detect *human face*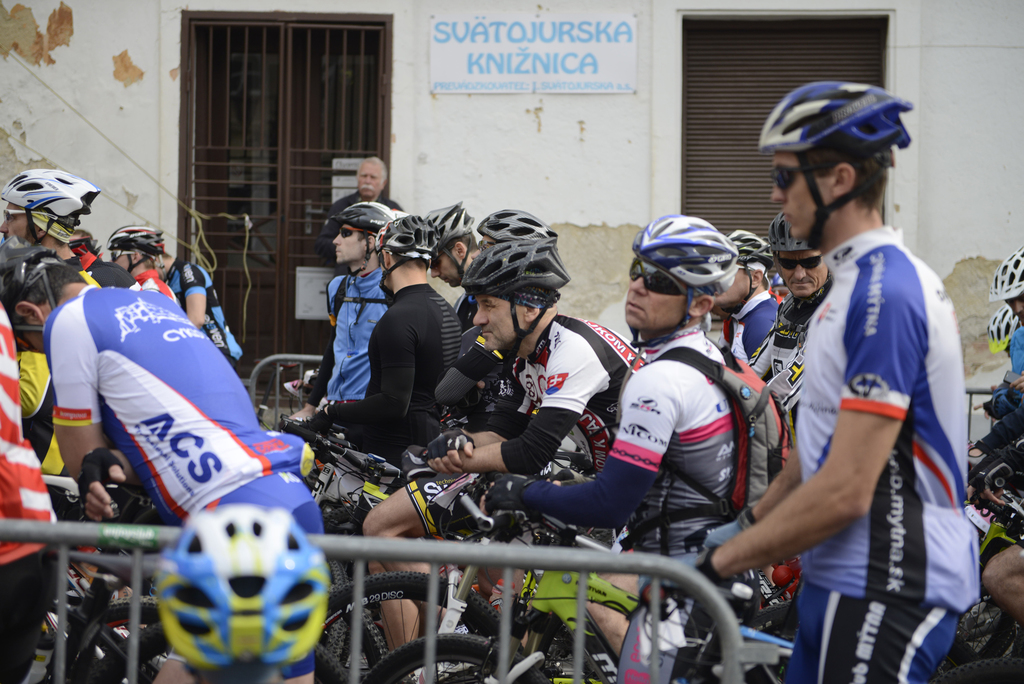
pyautogui.locateOnScreen(714, 268, 750, 305)
